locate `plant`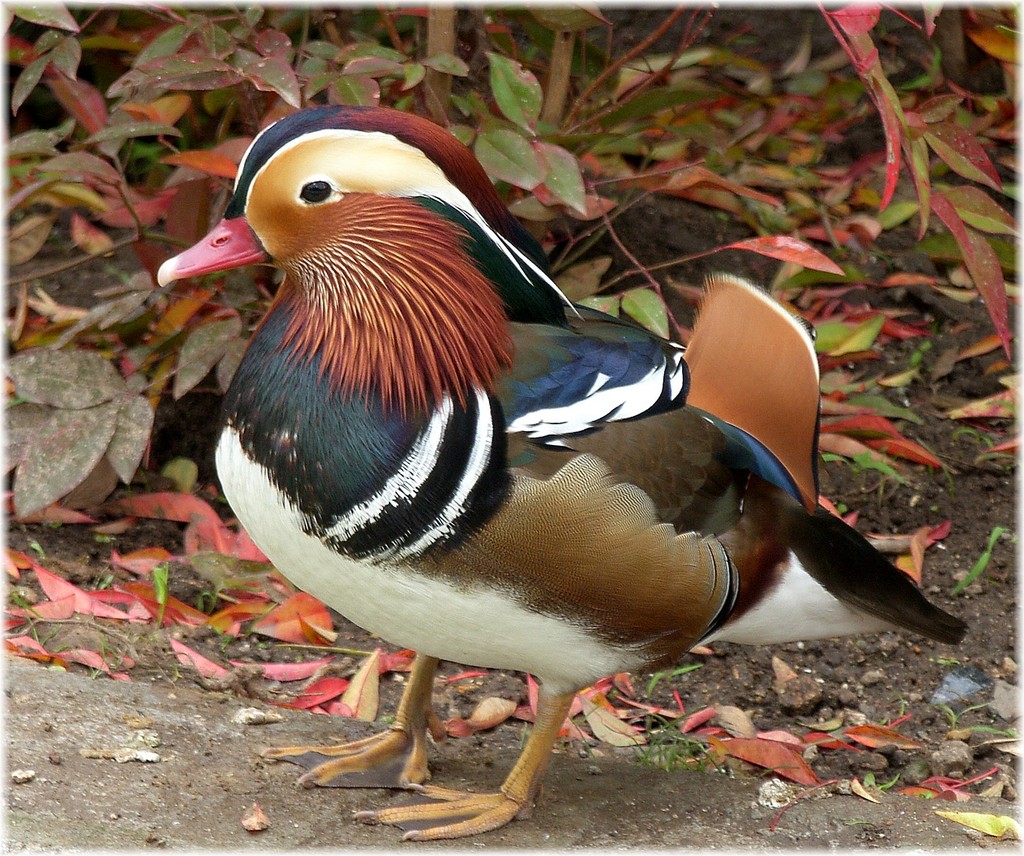
{"left": 646, "top": 660, "right": 701, "bottom": 698}
